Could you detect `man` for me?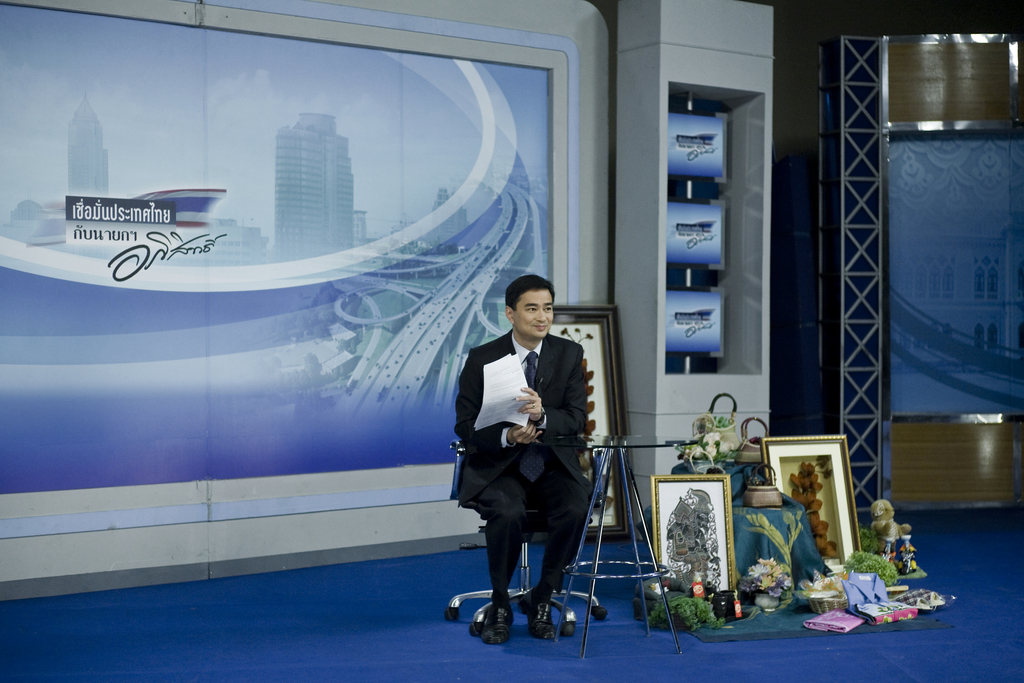
Detection result: locate(450, 284, 600, 643).
